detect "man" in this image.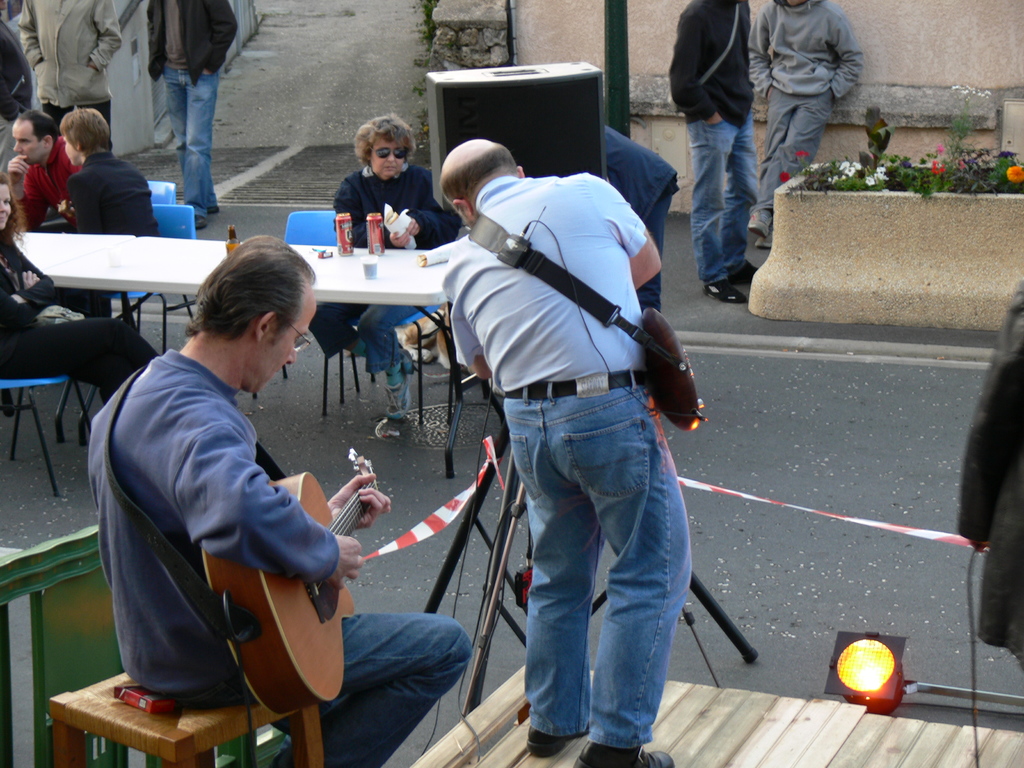
Detection: x1=61, y1=104, x2=166, y2=312.
